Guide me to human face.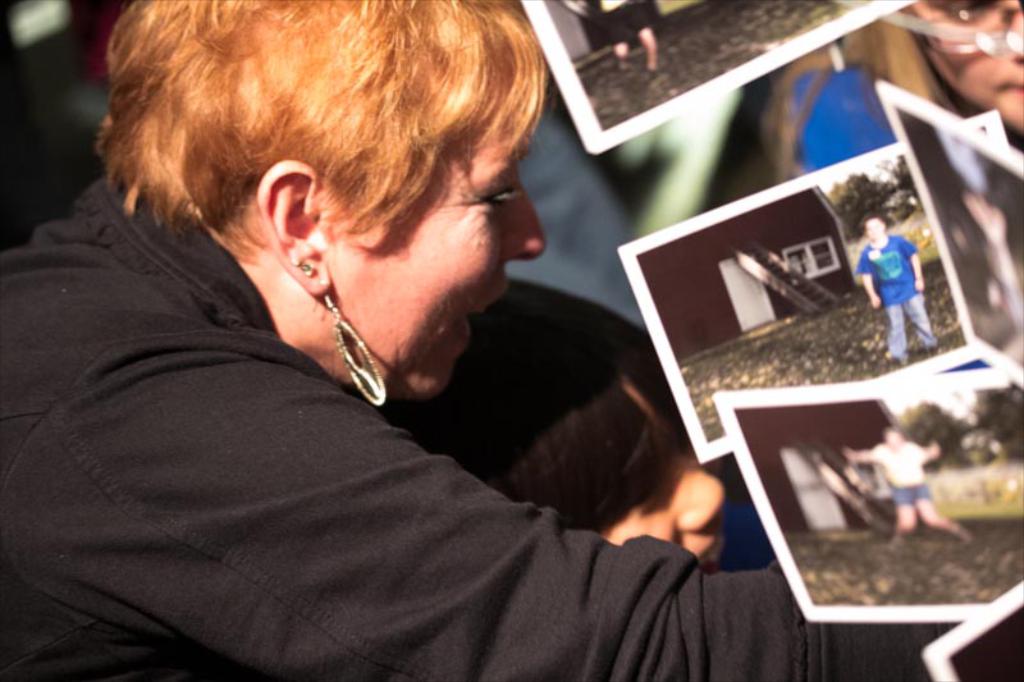
Guidance: box(324, 123, 563, 402).
